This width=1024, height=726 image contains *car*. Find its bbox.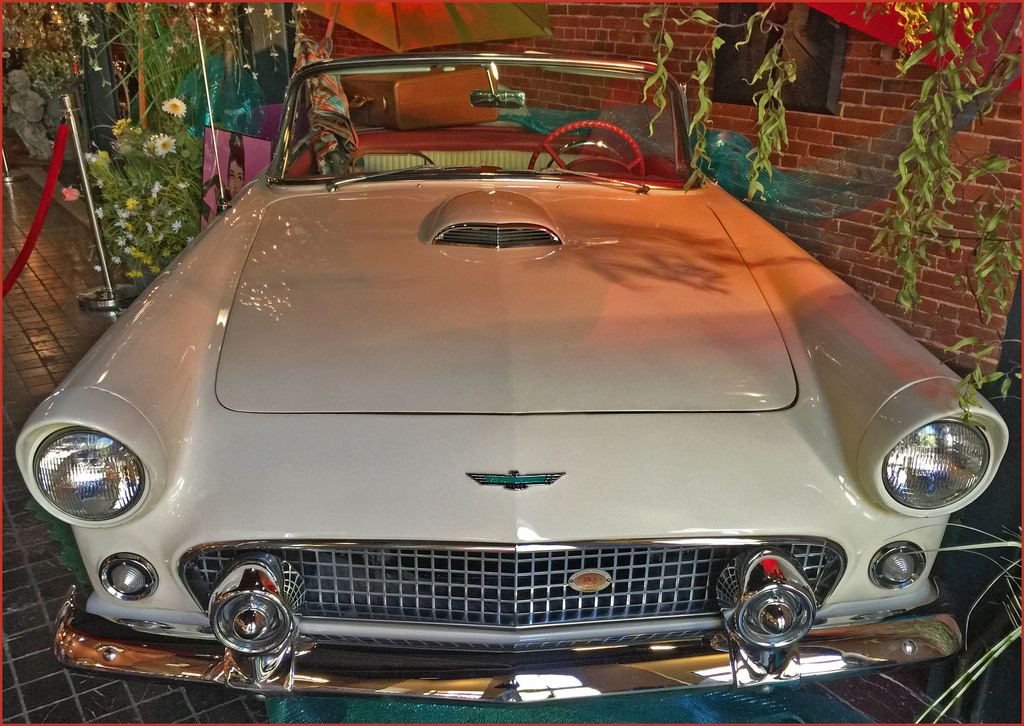
<region>13, 49, 1007, 713</region>.
